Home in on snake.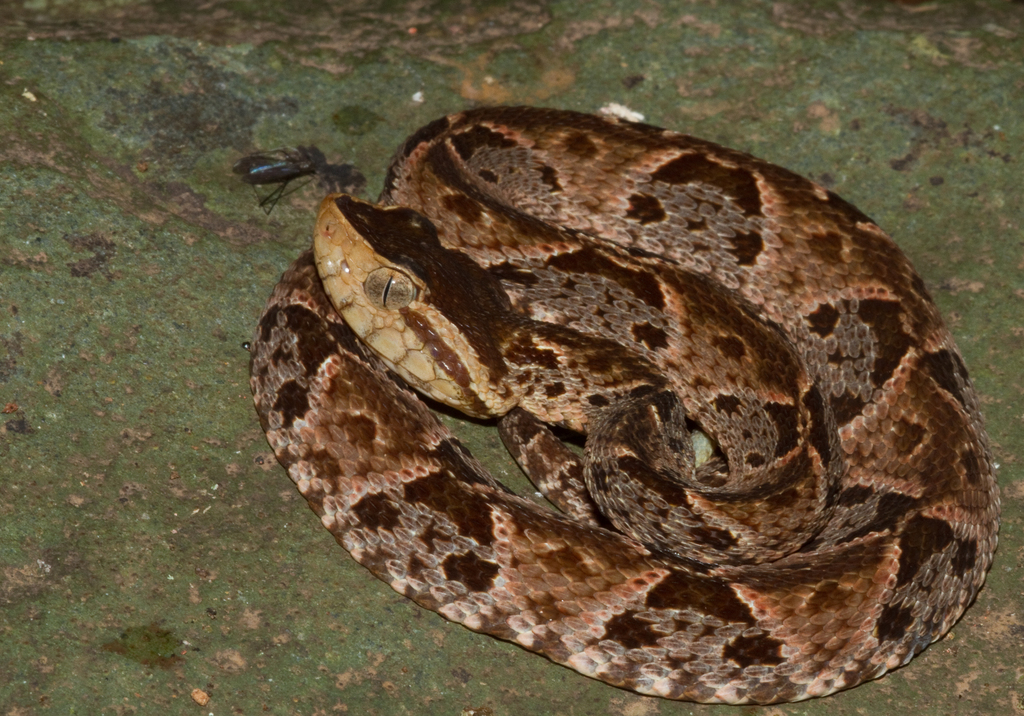
Homed in at x1=250 y1=104 x2=1007 y2=706.
